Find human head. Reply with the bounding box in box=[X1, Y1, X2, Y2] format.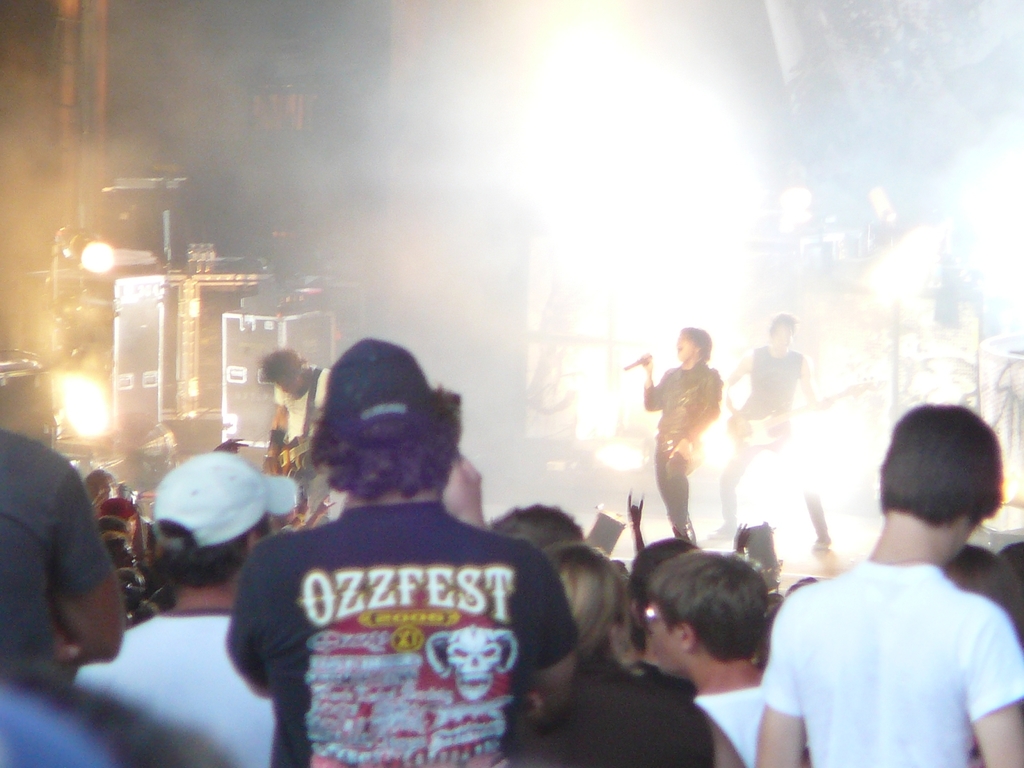
box=[636, 532, 702, 637].
